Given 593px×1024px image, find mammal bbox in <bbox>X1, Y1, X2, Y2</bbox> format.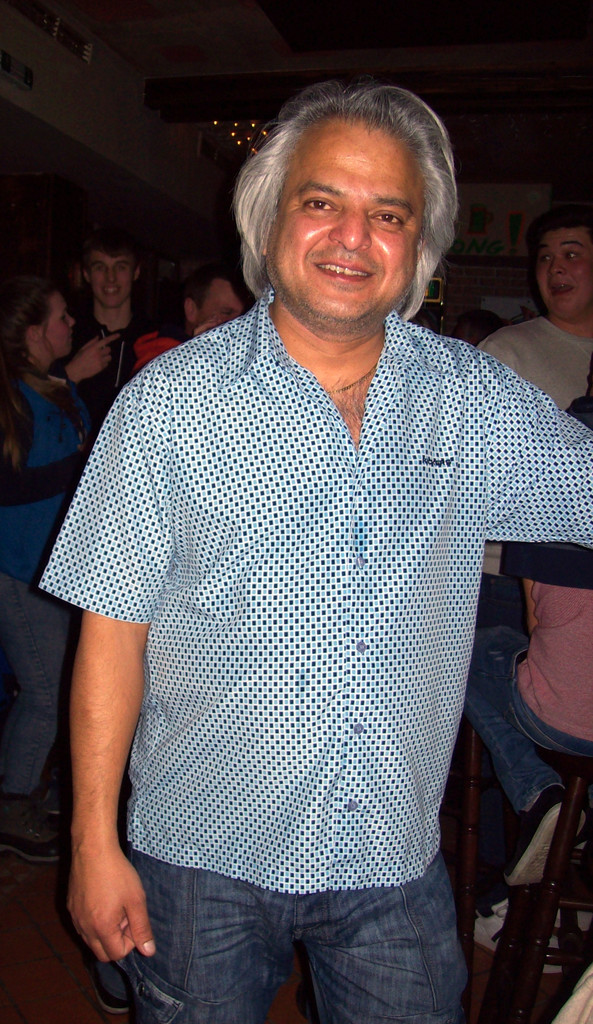
<bbox>129, 261, 253, 375</bbox>.
